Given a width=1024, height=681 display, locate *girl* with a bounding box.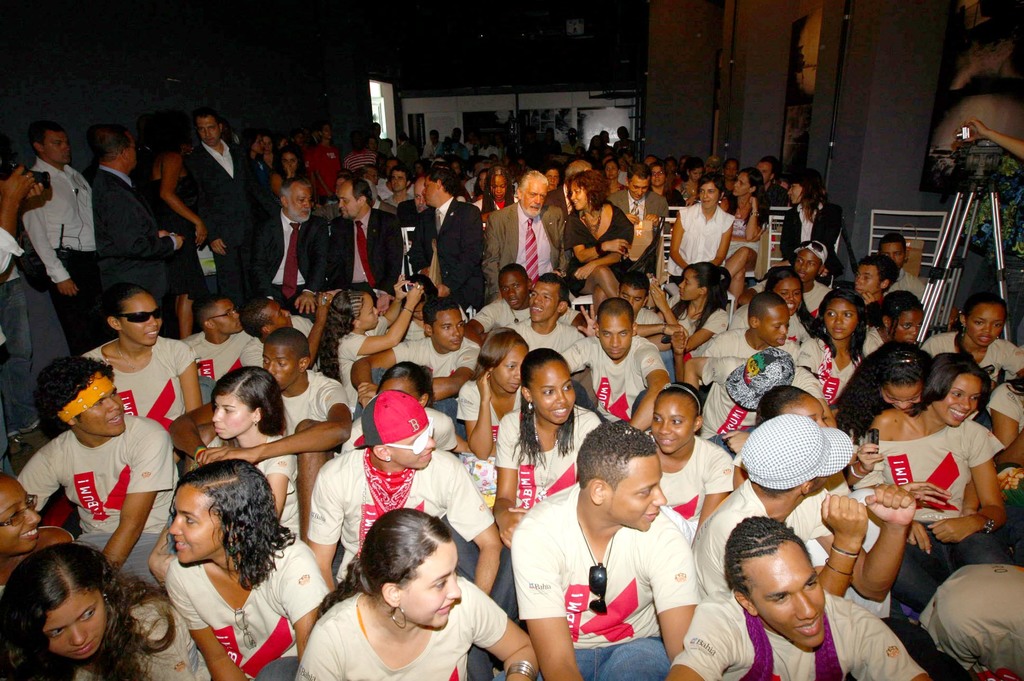
Located: bbox=[163, 459, 336, 679].
